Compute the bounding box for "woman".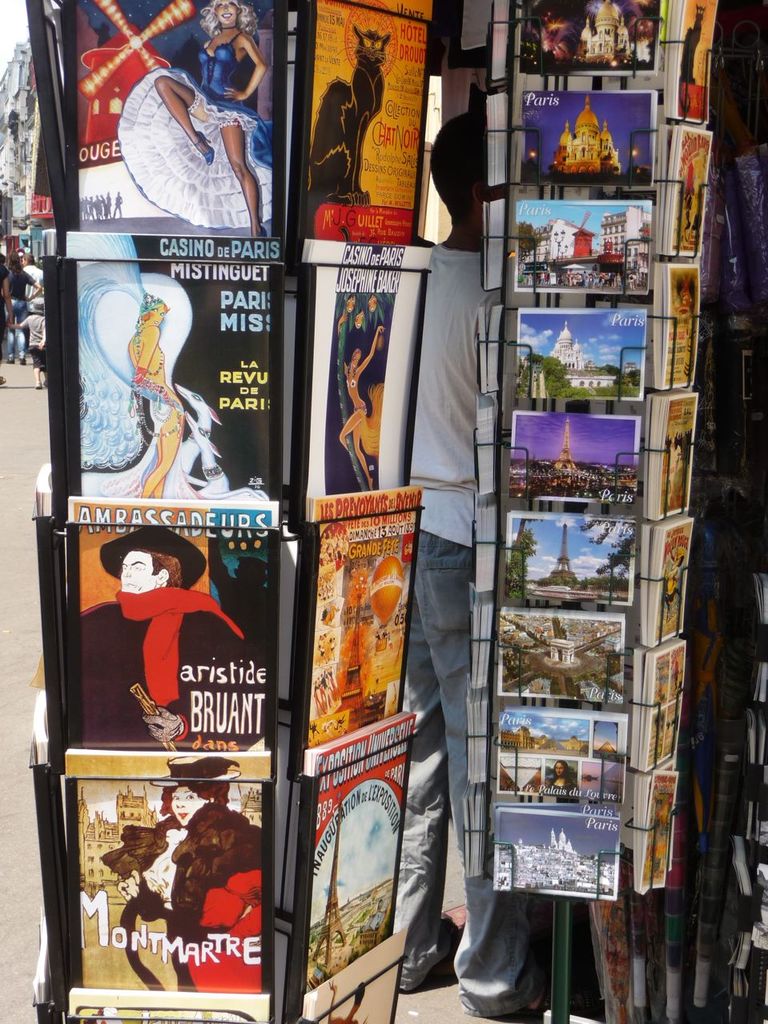
128:0:276:236.
